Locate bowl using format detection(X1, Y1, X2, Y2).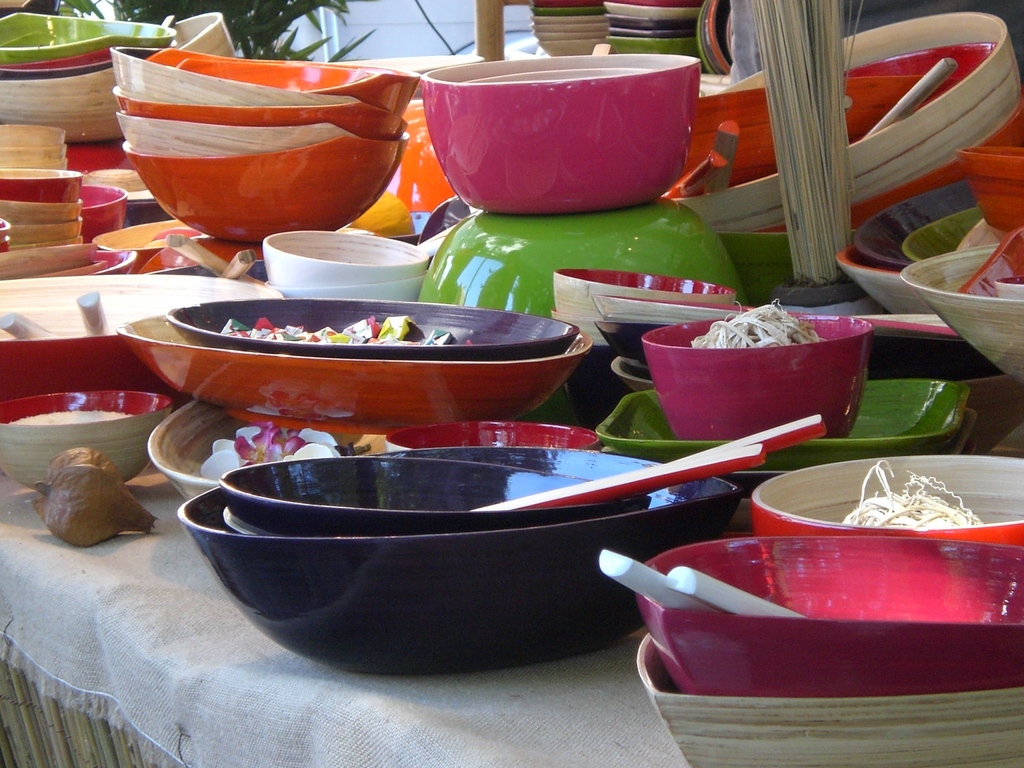
detection(641, 538, 1023, 696).
